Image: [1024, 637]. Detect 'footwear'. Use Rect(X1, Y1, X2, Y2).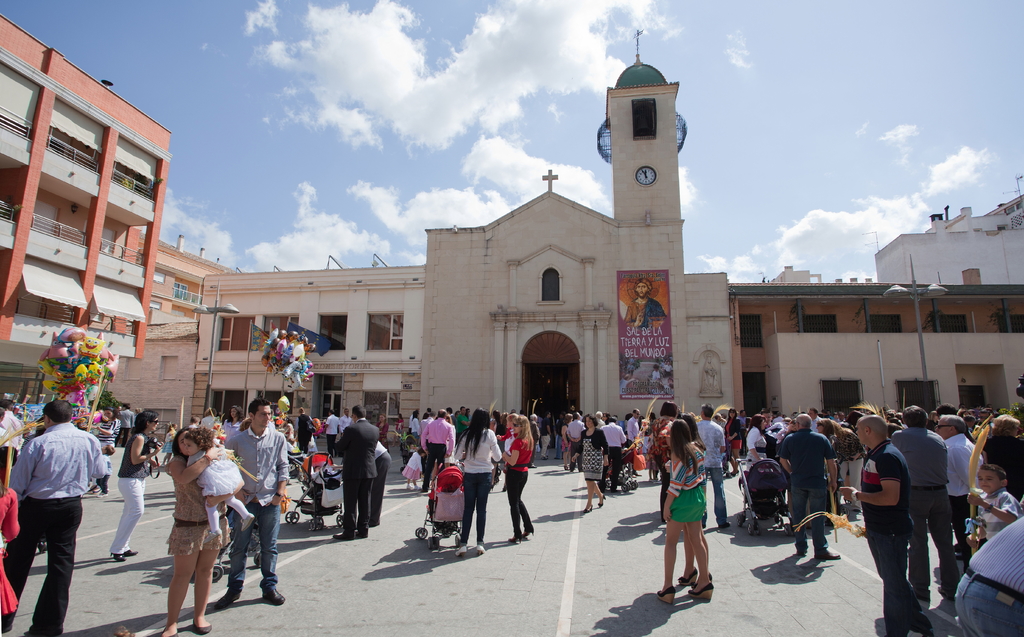
Rect(506, 532, 519, 544).
